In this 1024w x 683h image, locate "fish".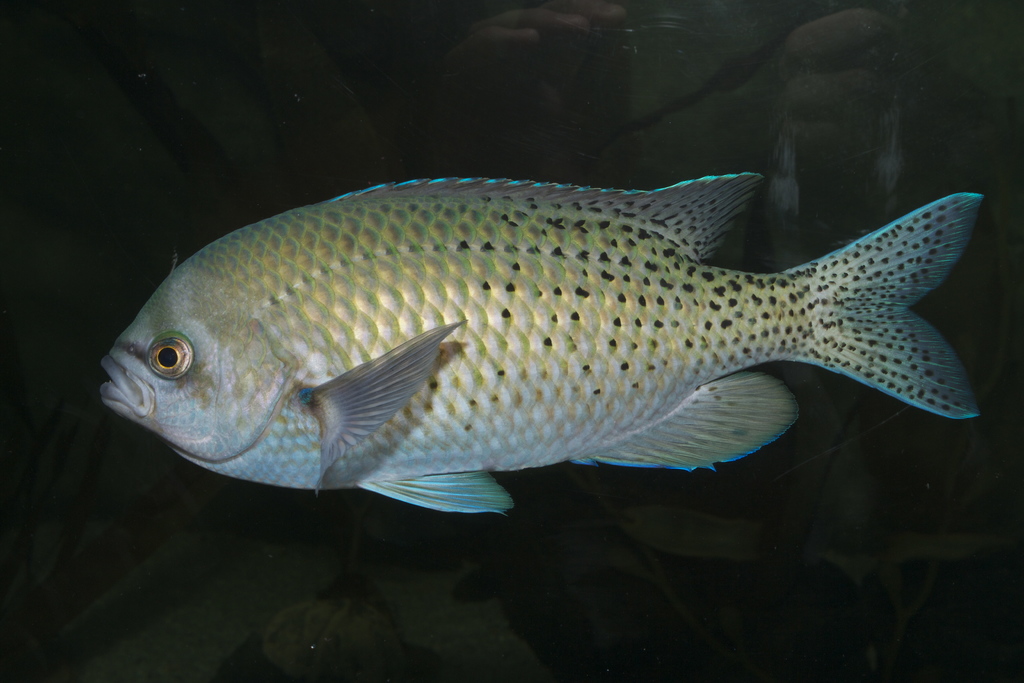
Bounding box: (97,164,980,514).
